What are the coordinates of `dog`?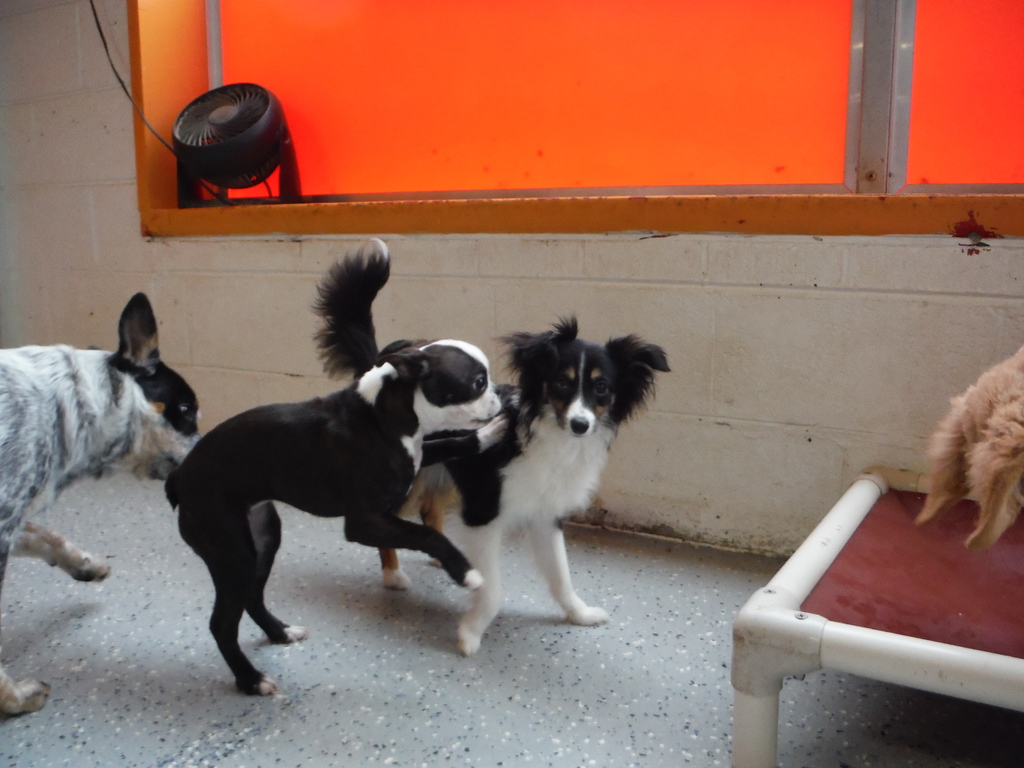
{"left": 309, "top": 233, "right": 674, "bottom": 659}.
